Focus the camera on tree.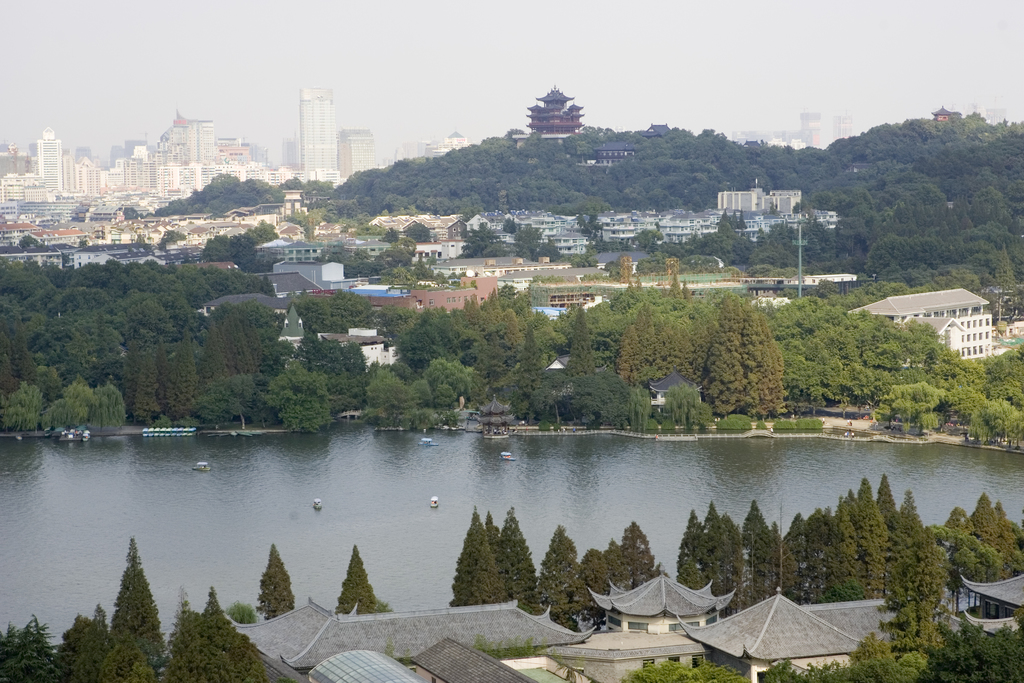
Focus region: [985, 246, 1020, 330].
